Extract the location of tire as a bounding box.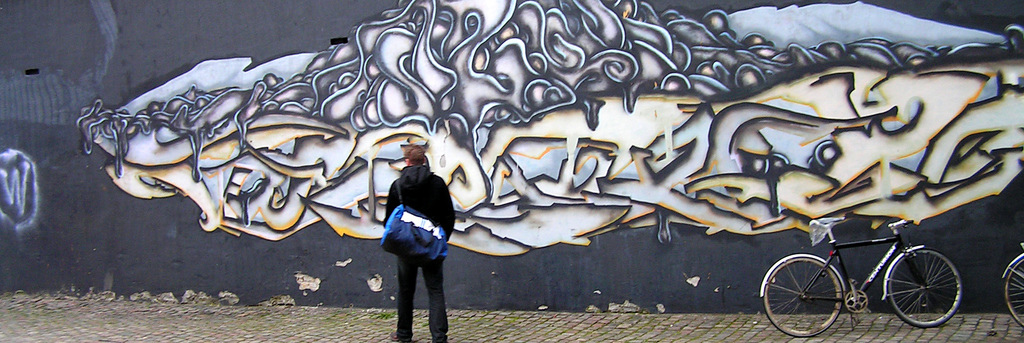
887 249 962 329.
